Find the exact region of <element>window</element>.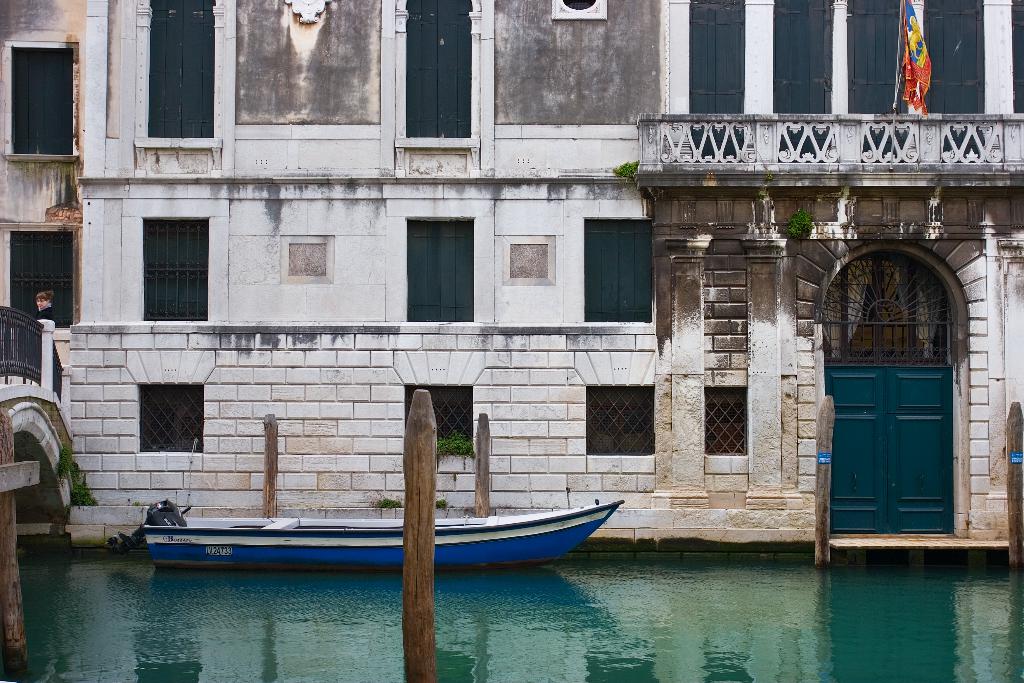
Exact region: select_region(584, 388, 654, 456).
